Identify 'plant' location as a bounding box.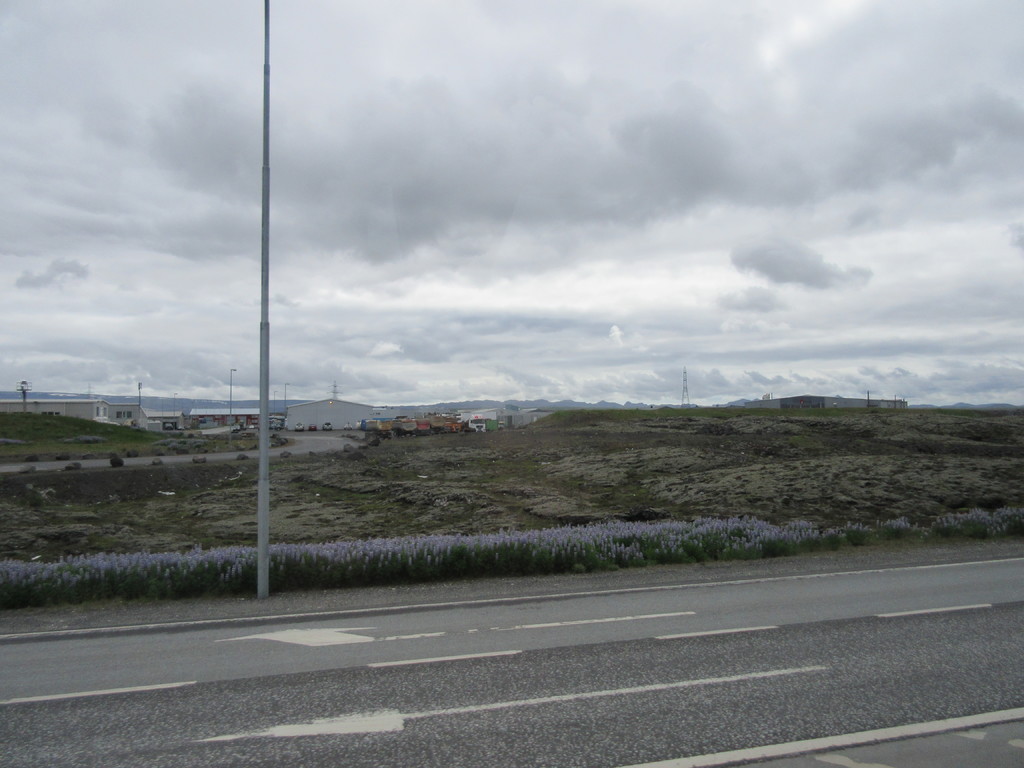
x1=68, y1=458, x2=80, y2=472.
